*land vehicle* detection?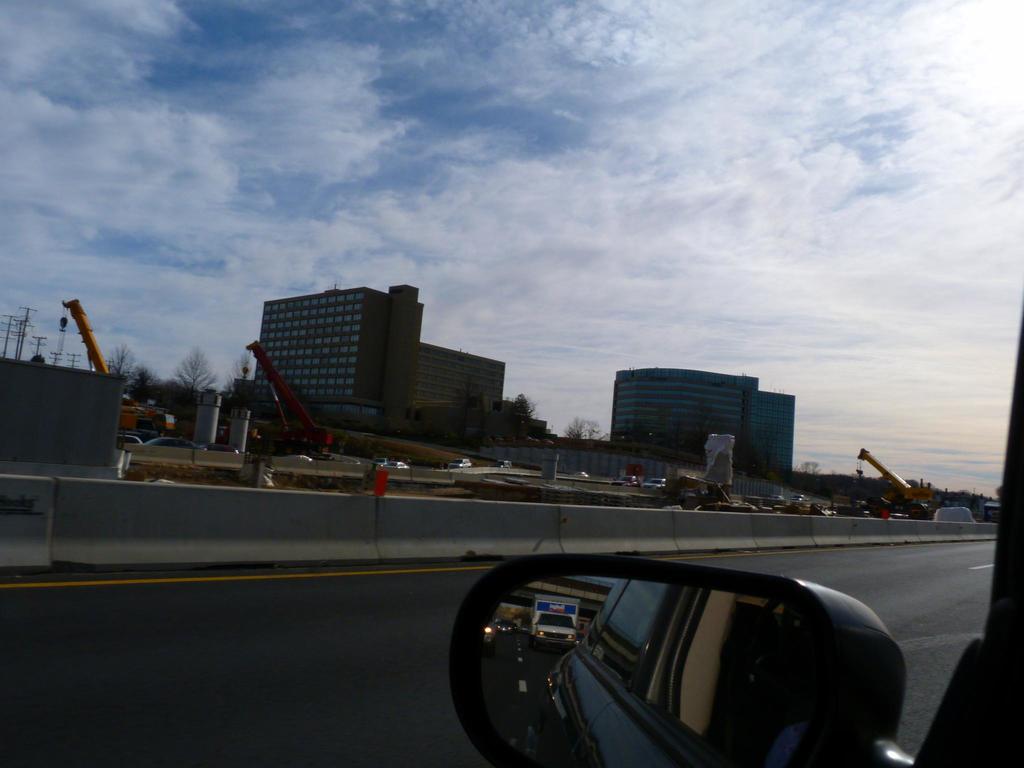
l=122, t=439, r=134, b=447
